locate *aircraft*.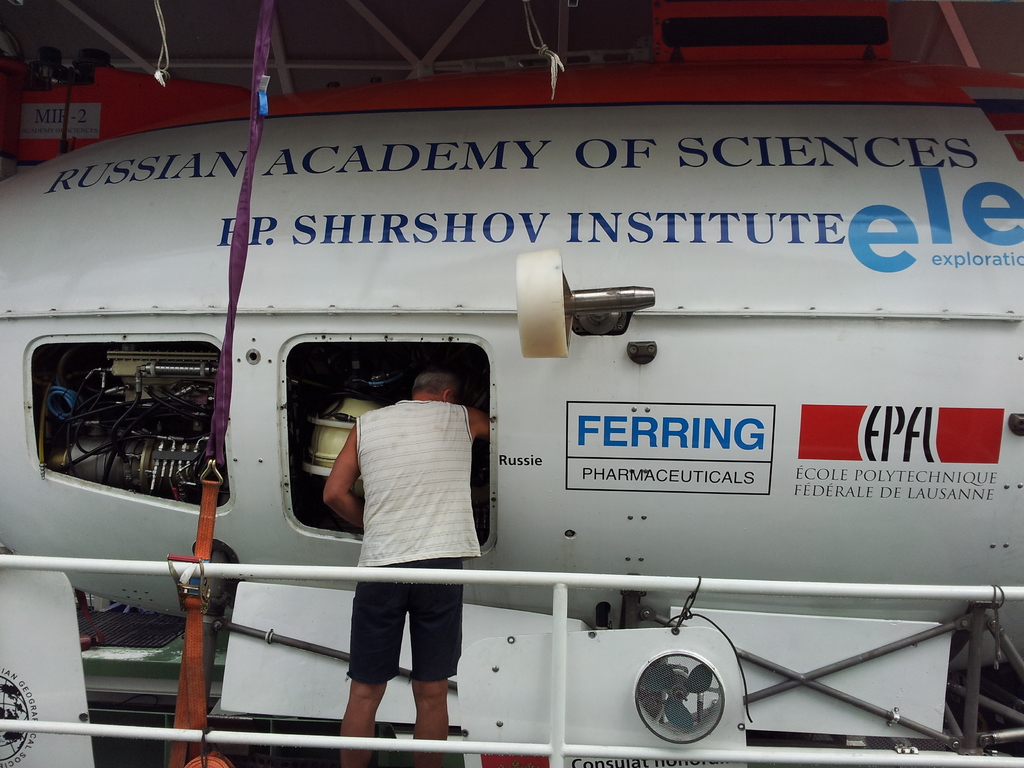
Bounding box: box(0, 20, 1023, 762).
